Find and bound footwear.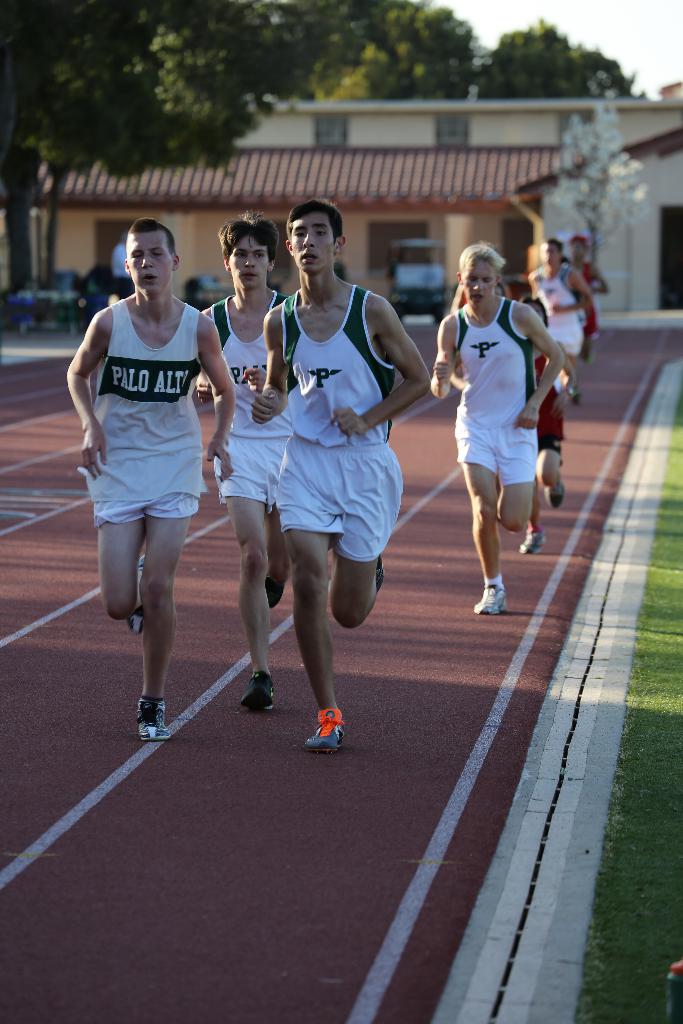
Bound: <box>243,662,280,710</box>.
